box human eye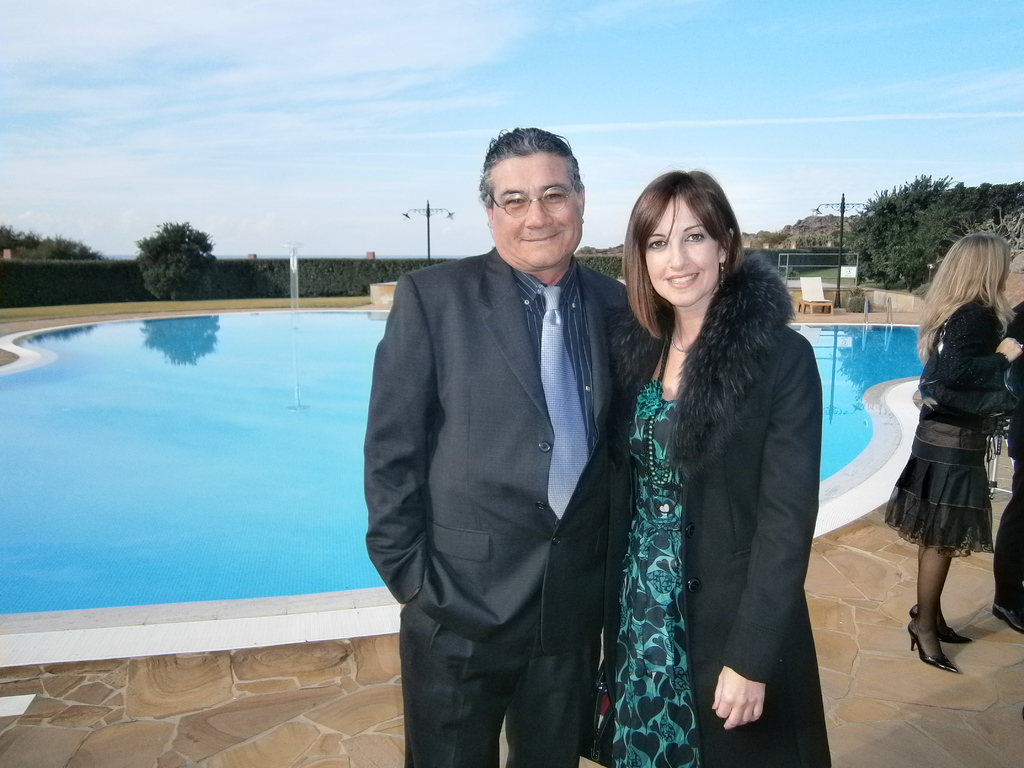
(left=648, top=236, right=669, bottom=253)
